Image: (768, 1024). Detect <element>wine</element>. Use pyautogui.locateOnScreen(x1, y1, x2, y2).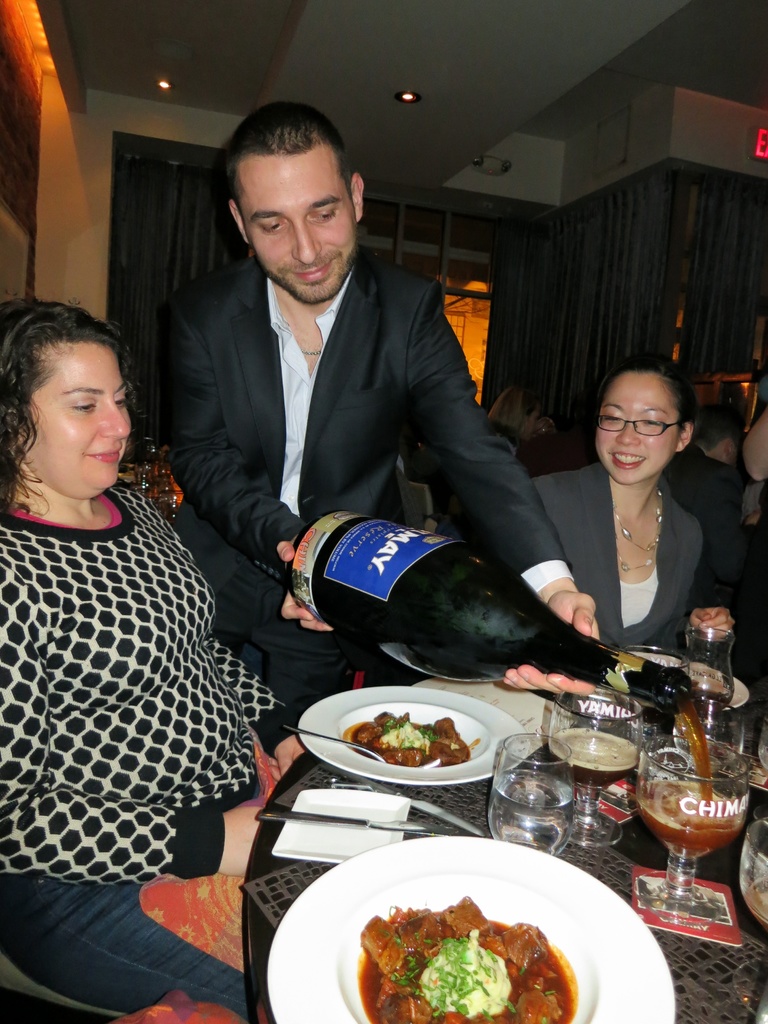
pyautogui.locateOnScreen(685, 680, 726, 718).
